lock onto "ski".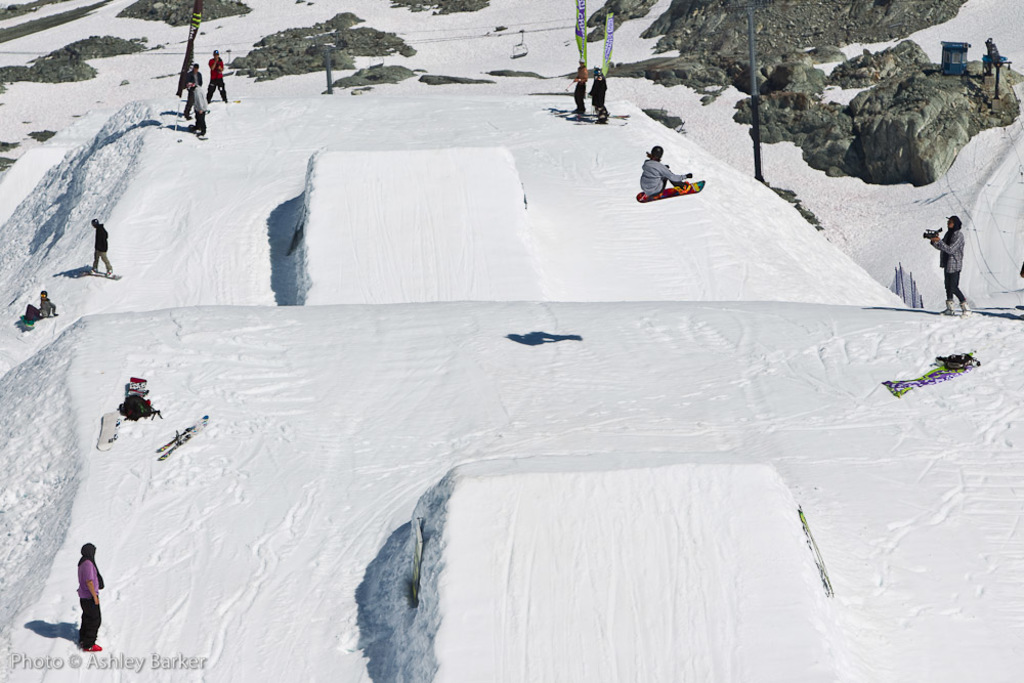
Locked: [158,421,208,461].
